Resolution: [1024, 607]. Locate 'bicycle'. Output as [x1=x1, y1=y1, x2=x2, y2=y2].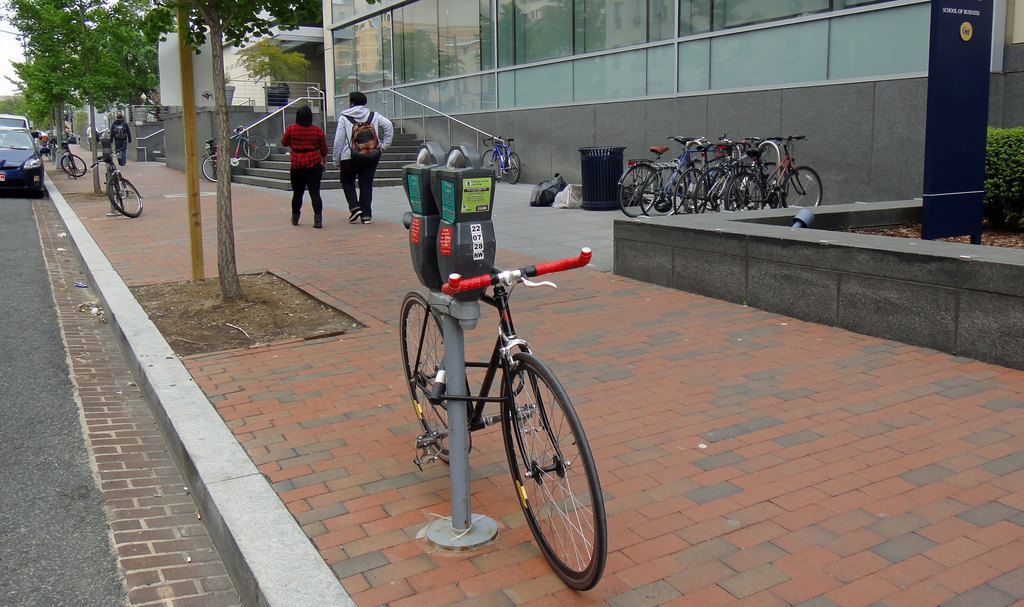
[x1=690, y1=132, x2=791, y2=211].
